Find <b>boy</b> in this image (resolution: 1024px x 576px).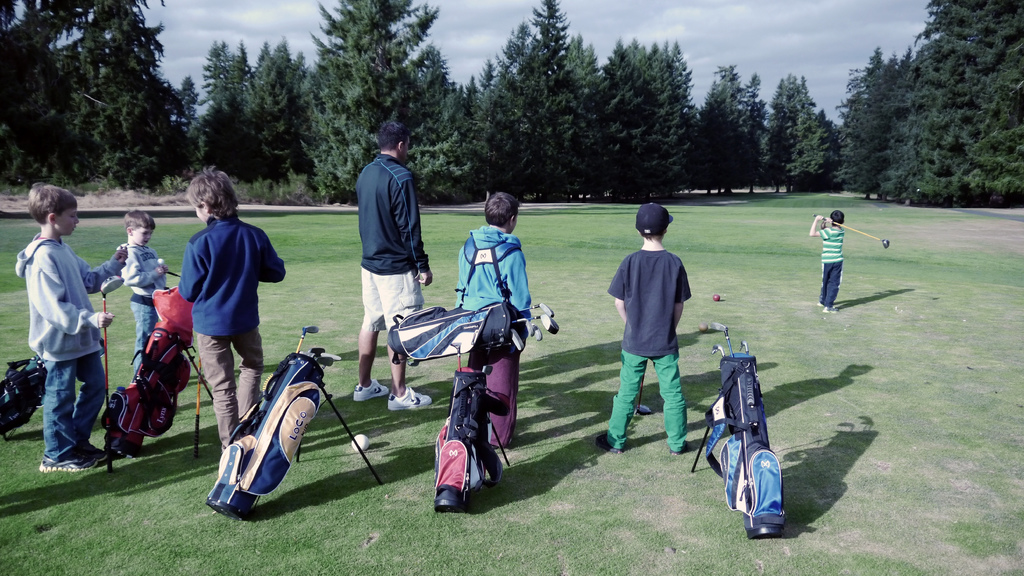
pyautogui.locateOnScreen(456, 194, 536, 454).
